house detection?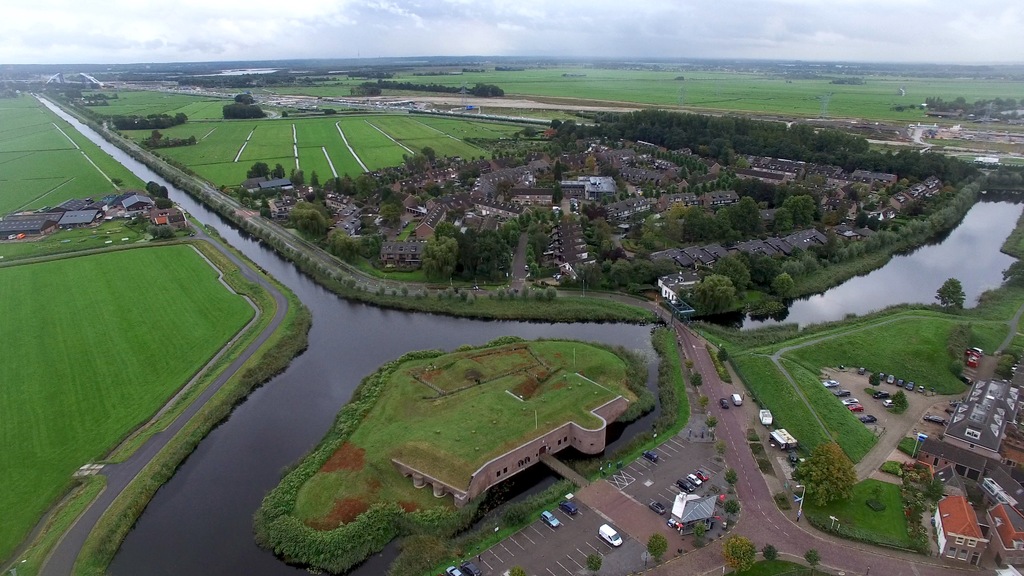
locate(116, 191, 157, 219)
